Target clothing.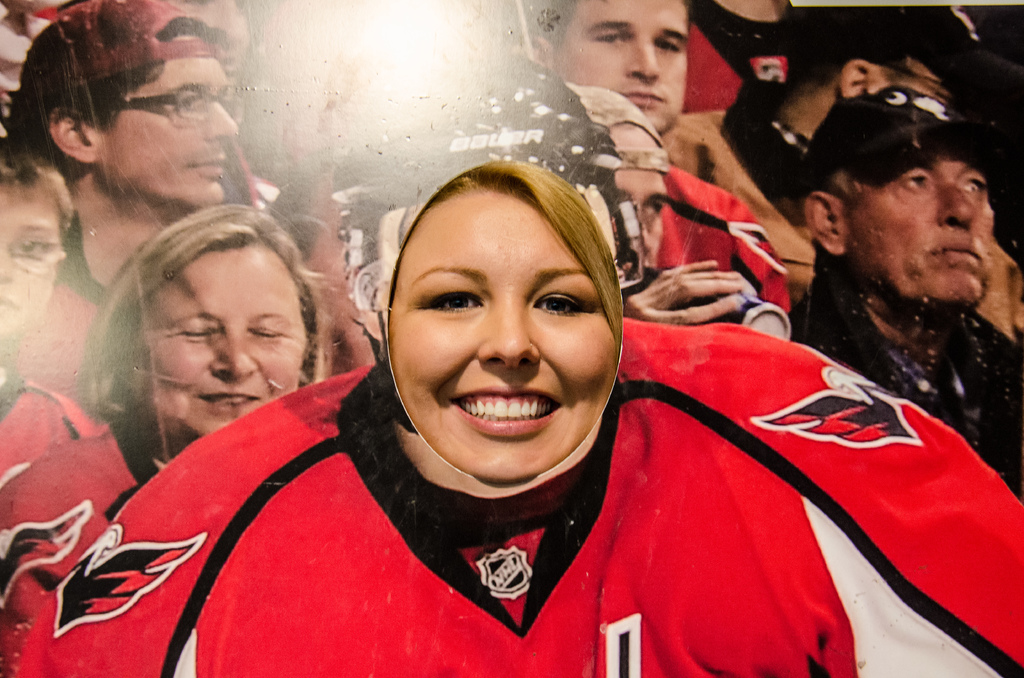
Target region: x1=0 y1=325 x2=1023 y2=677.
